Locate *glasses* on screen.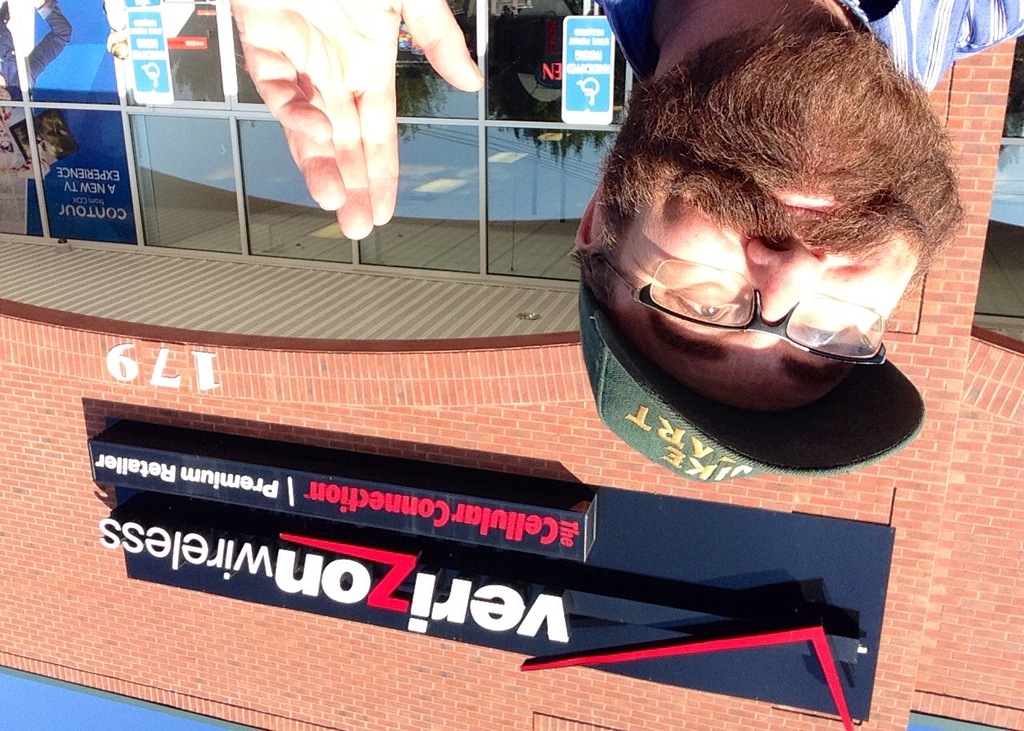
On screen at locate(594, 246, 888, 362).
